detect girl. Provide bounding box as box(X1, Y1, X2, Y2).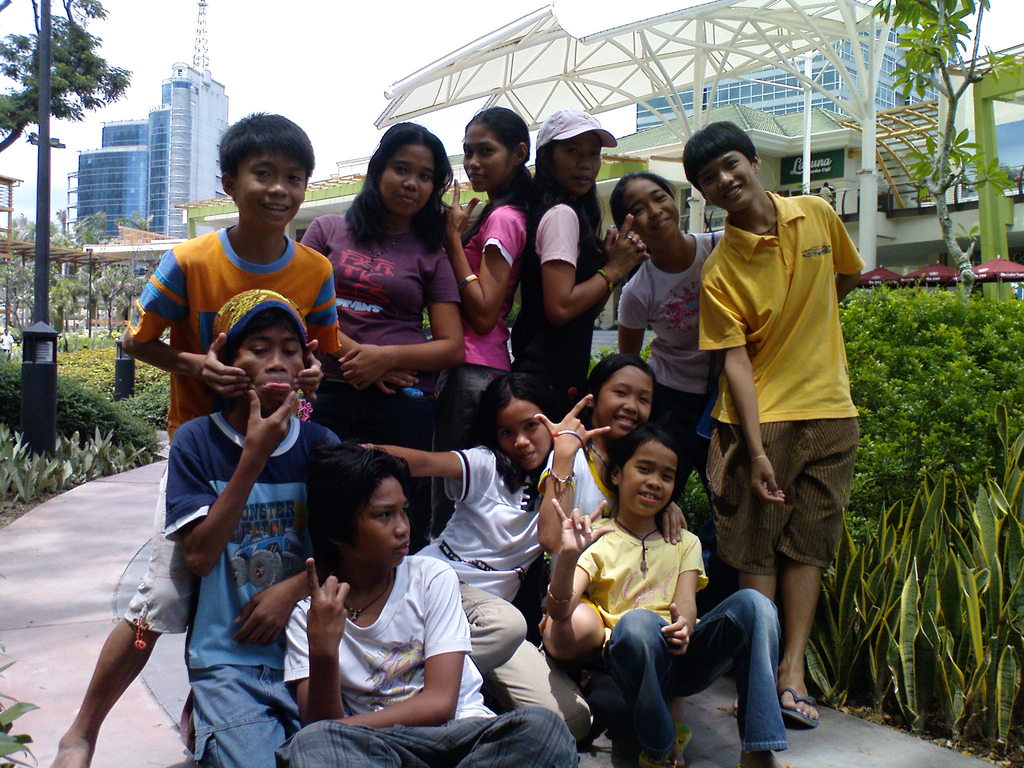
box(282, 451, 579, 767).
